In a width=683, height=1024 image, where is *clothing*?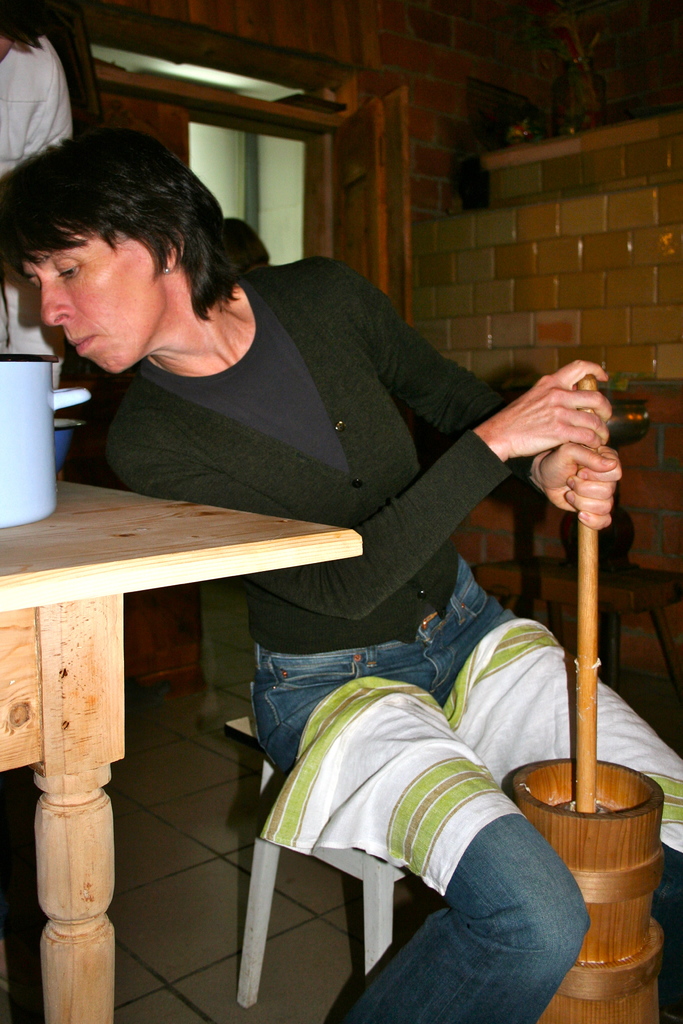
crop(0, 24, 71, 391).
